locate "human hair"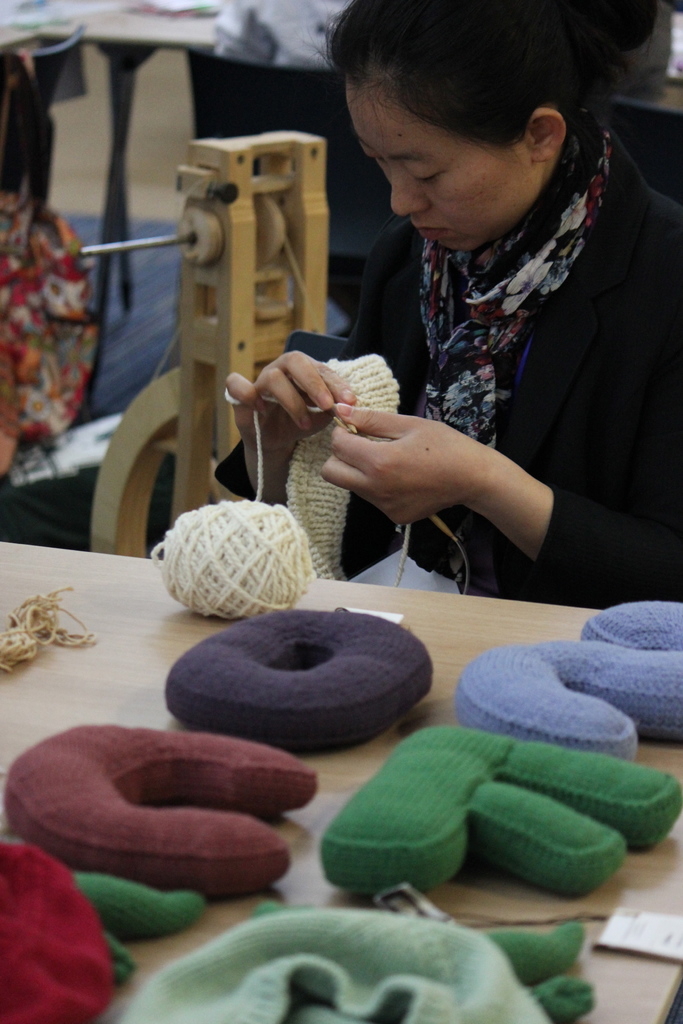
<region>338, 9, 614, 185</region>
